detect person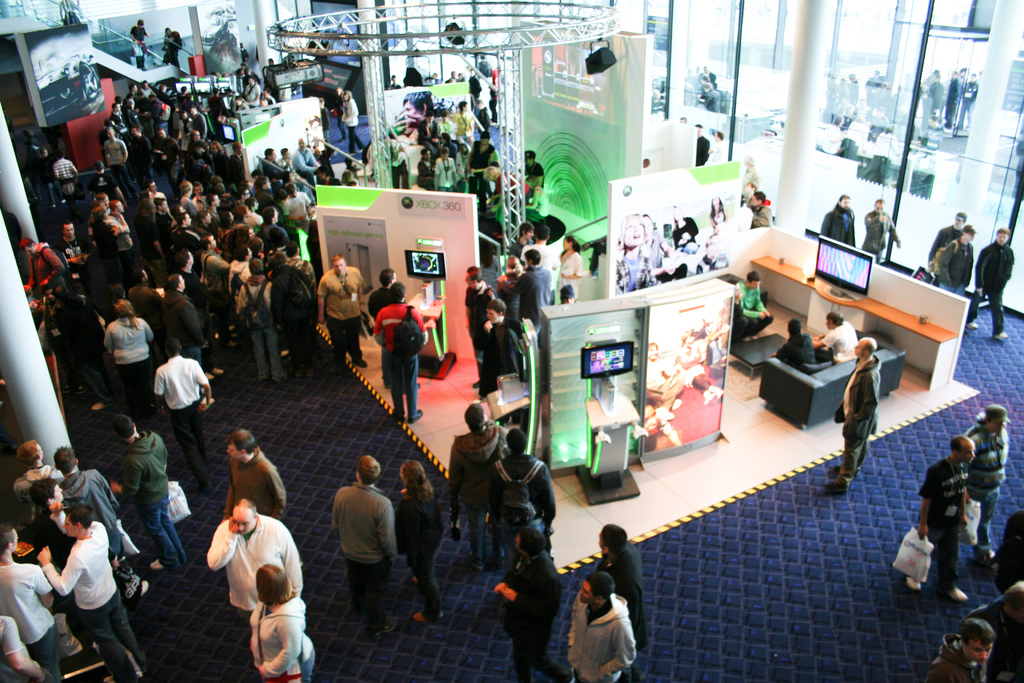
x1=751 y1=186 x2=774 y2=231
